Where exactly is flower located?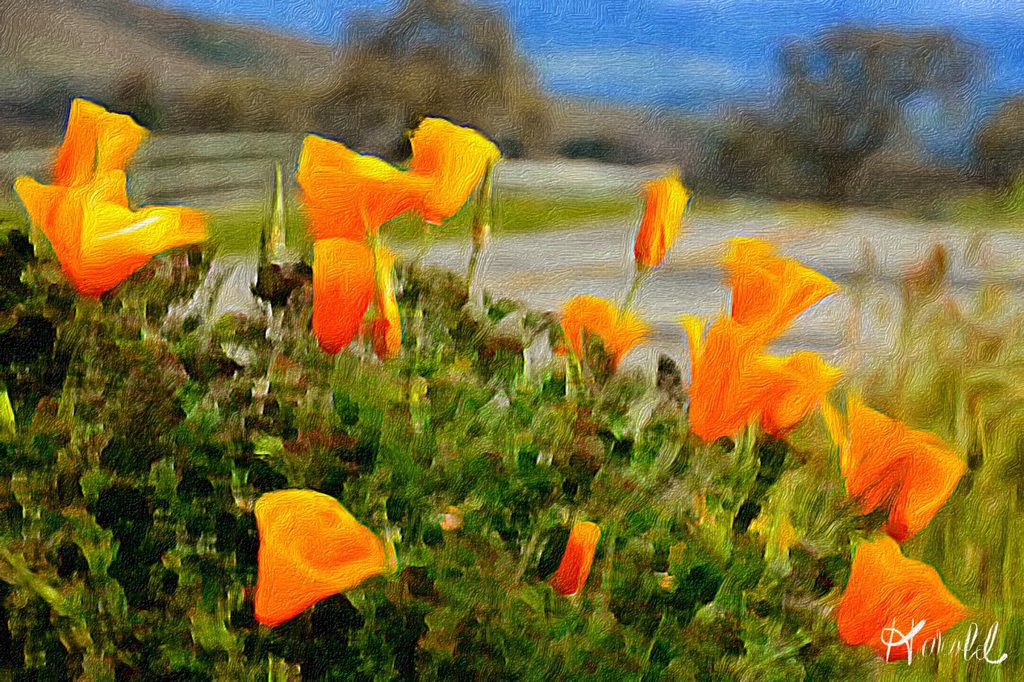
Its bounding box is [left=630, top=174, right=694, bottom=271].
